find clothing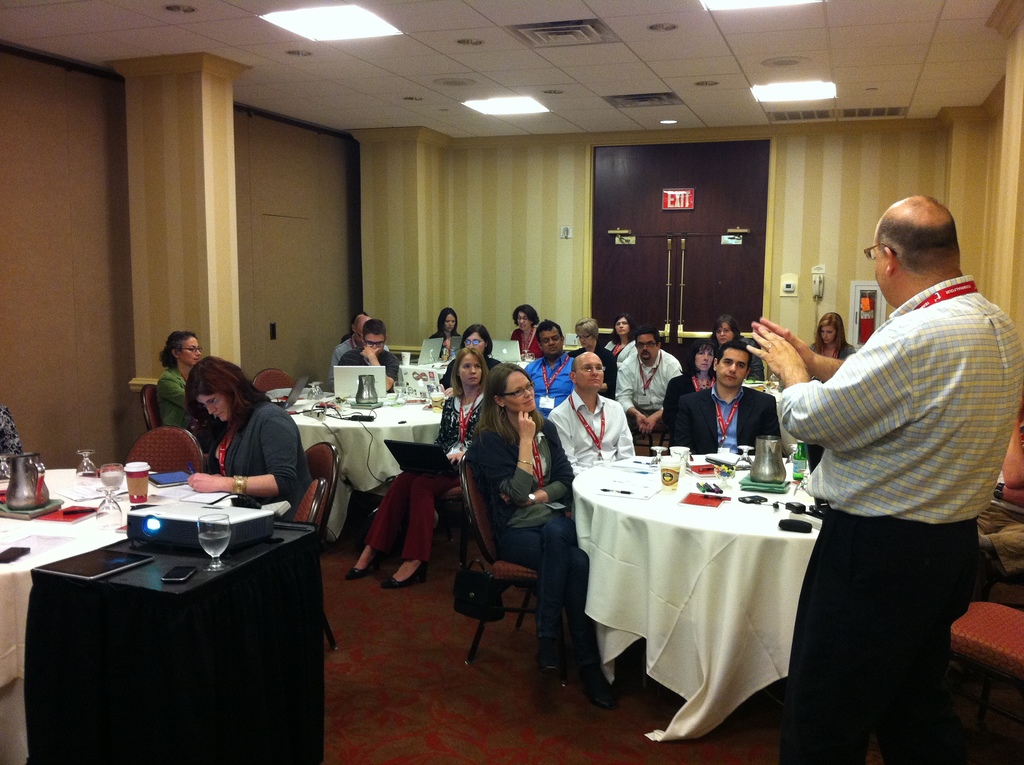
x1=740 y1=335 x2=765 y2=371
